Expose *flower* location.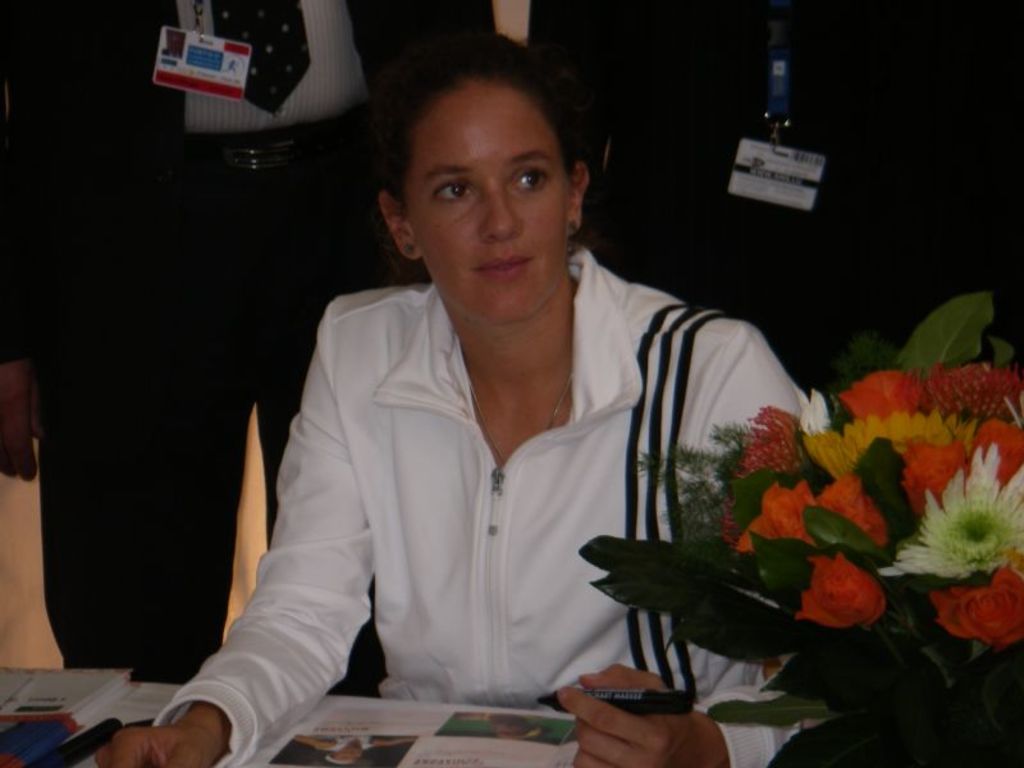
Exposed at {"left": 736, "top": 408, "right": 806, "bottom": 480}.
